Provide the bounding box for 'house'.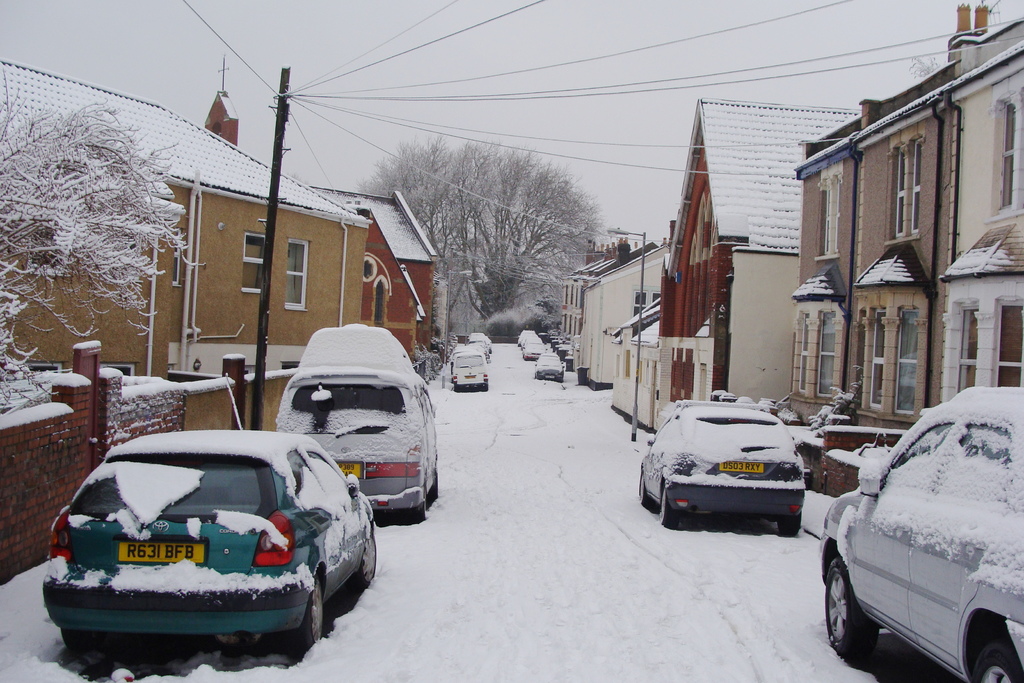
pyautogui.locateOnScreen(769, 25, 1006, 451).
